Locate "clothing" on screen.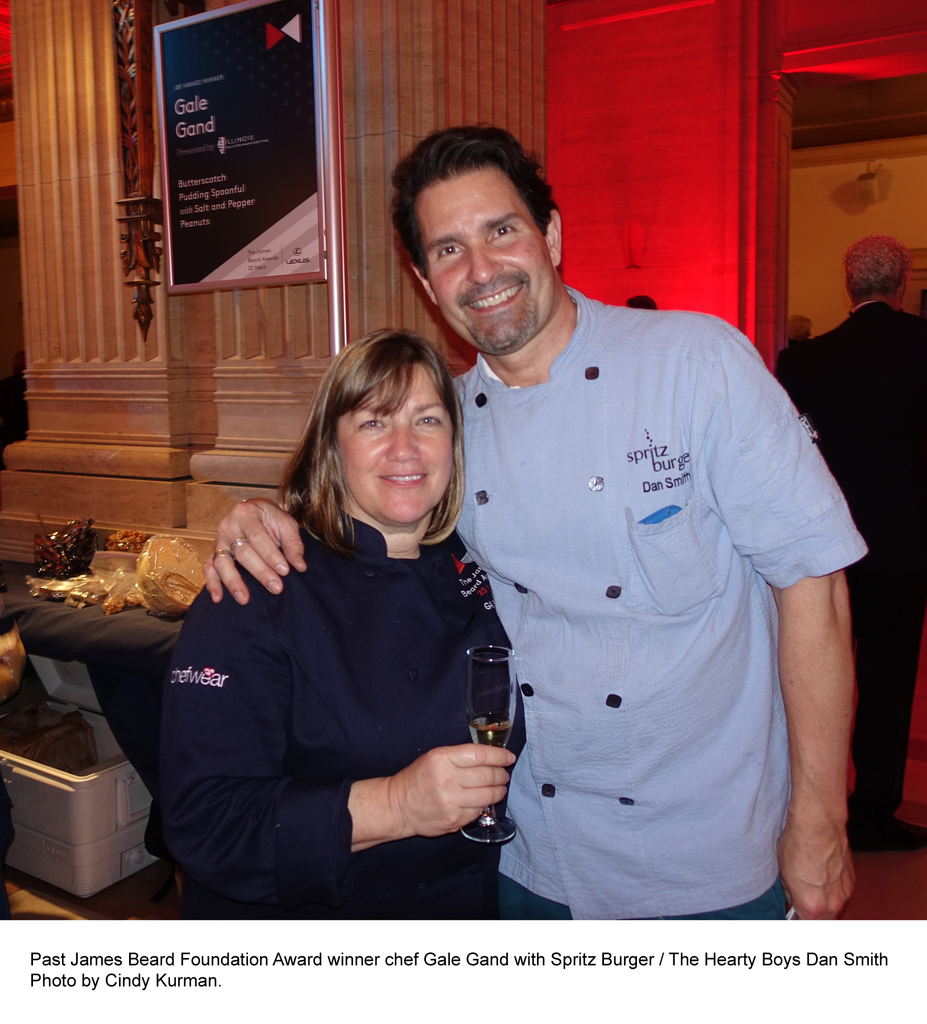
On screen at [x1=443, y1=284, x2=868, y2=921].
